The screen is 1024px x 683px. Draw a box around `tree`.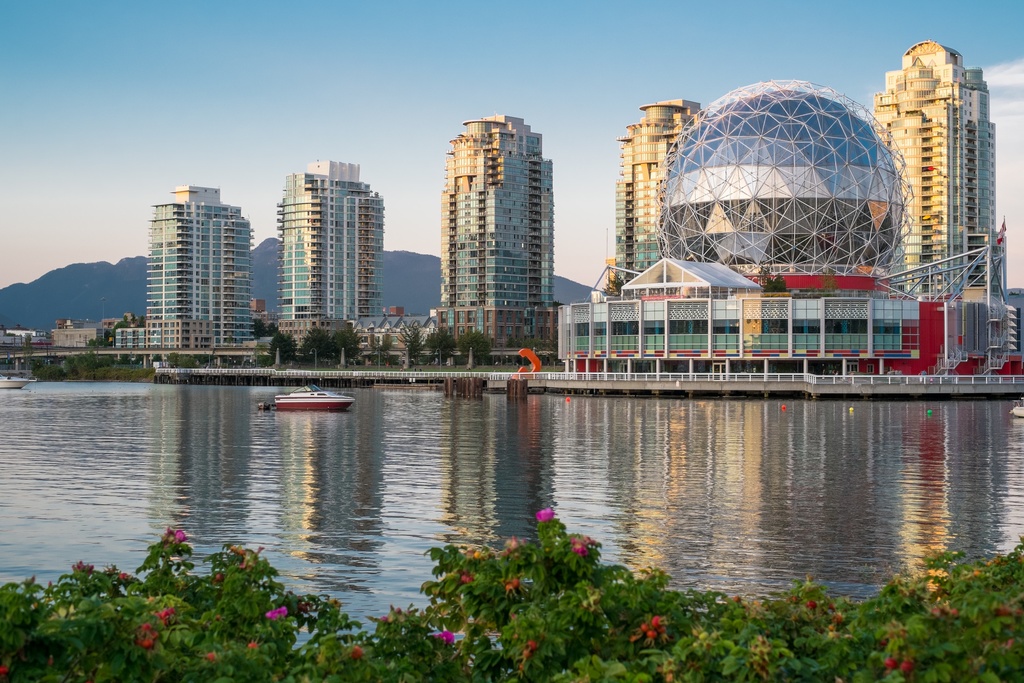
(393, 318, 426, 358).
